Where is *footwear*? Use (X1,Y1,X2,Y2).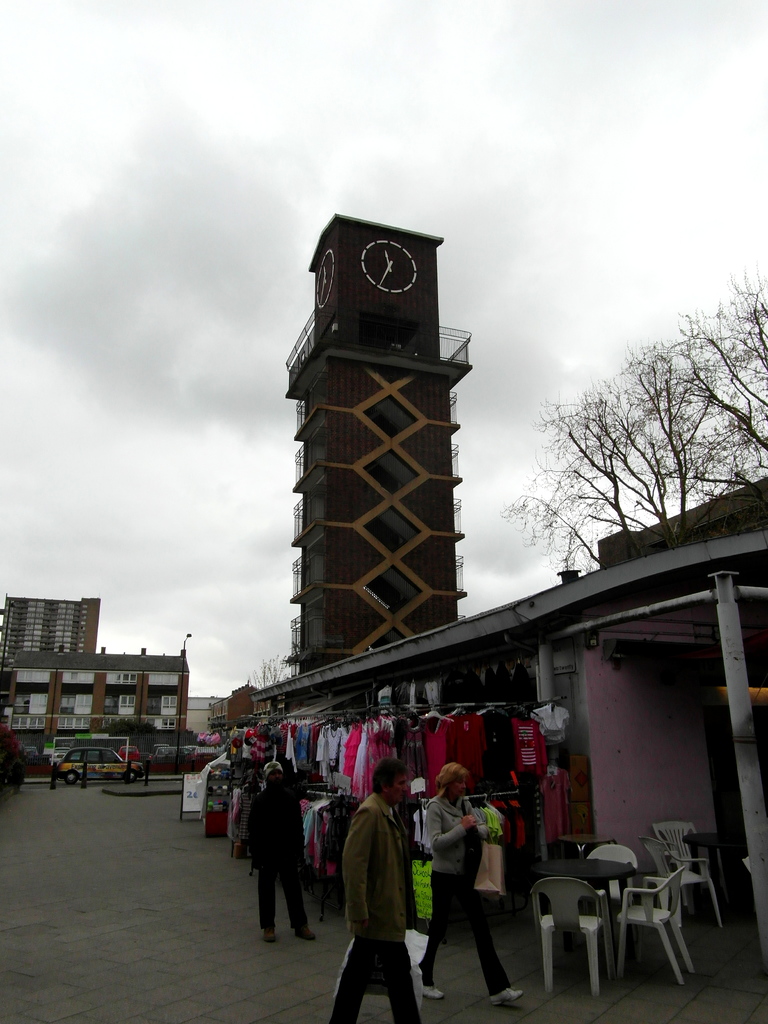
(423,984,446,1006).
